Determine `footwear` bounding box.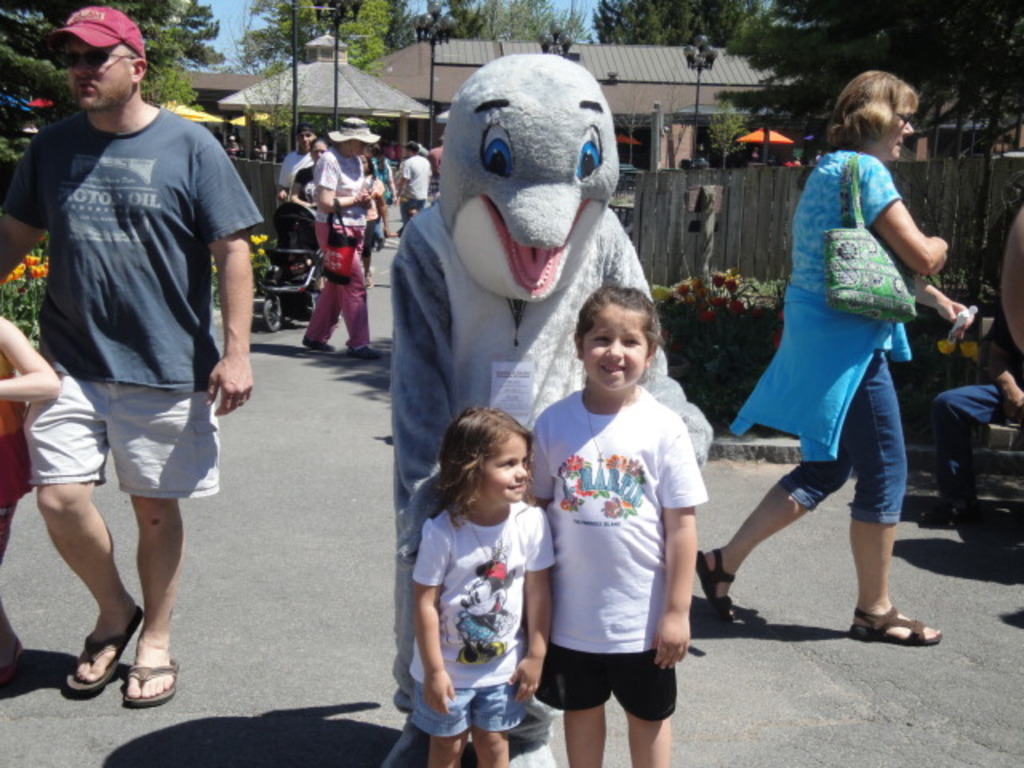
Determined: BBox(848, 602, 950, 640).
